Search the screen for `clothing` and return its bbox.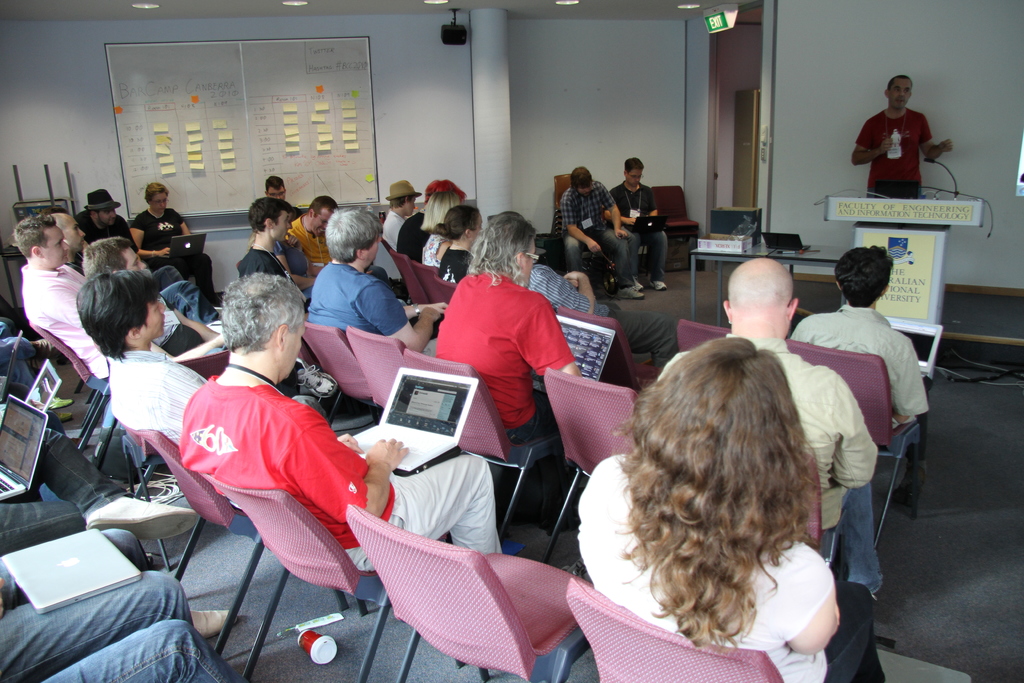
Found: (283,214,334,268).
